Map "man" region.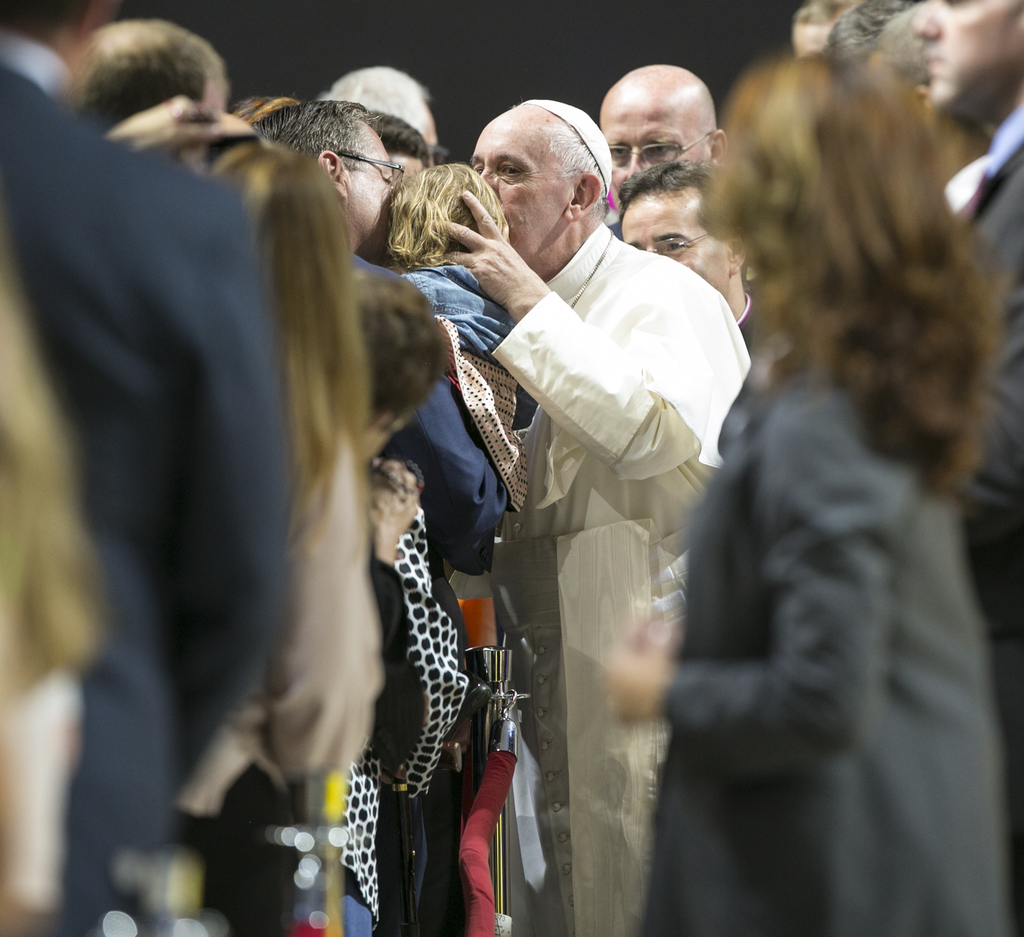
Mapped to (0,0,303,936).
